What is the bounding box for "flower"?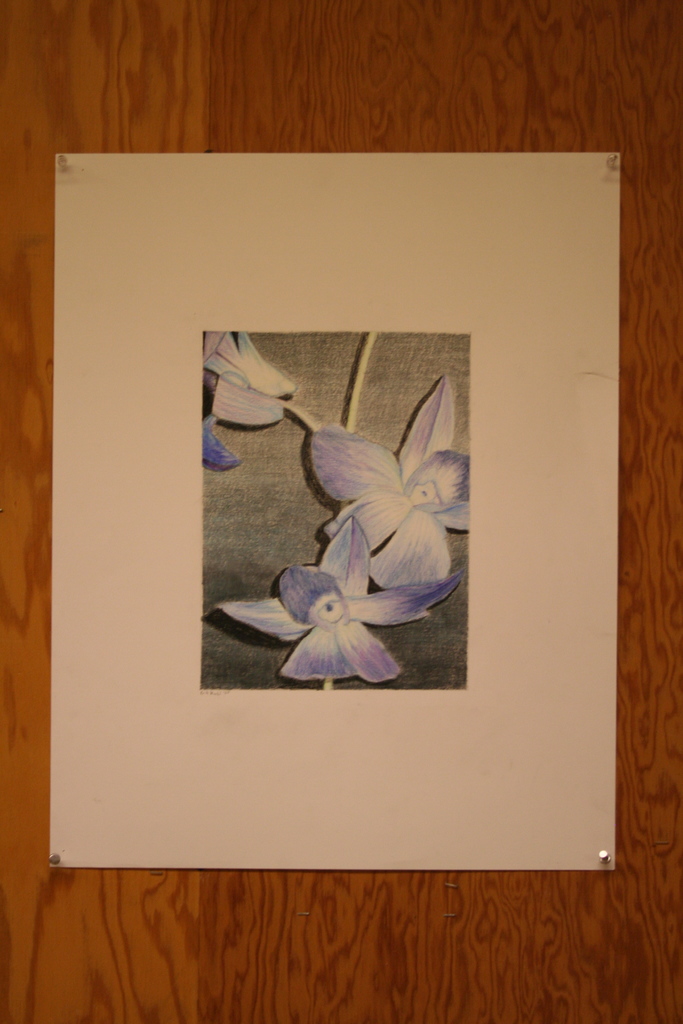
l=223, t=538, r=434, b=680.
